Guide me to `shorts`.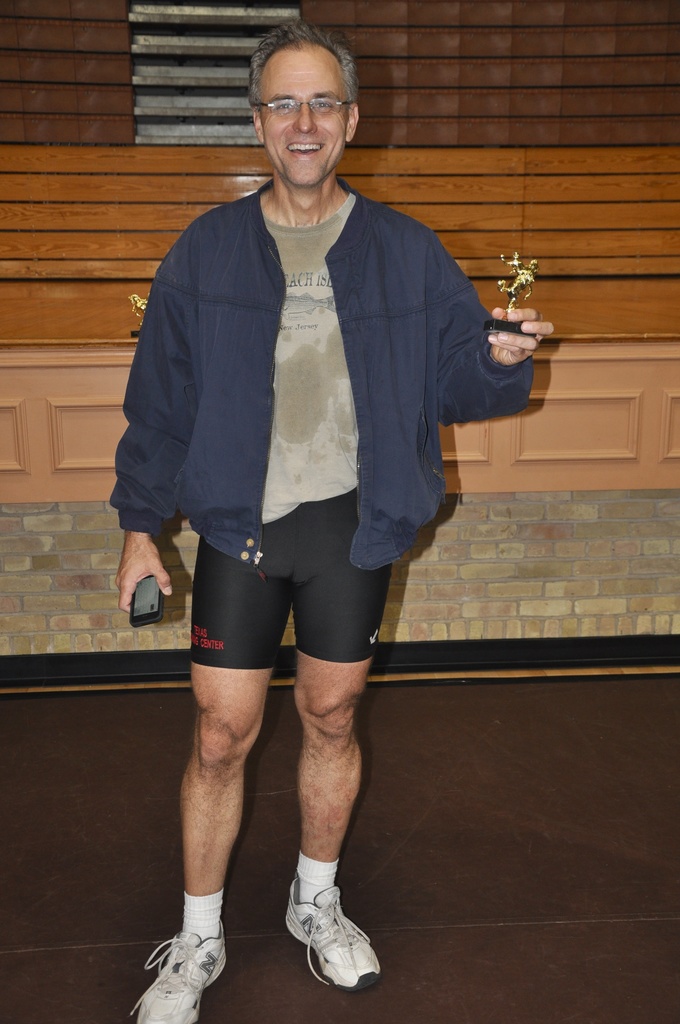
Guidance: (197,543,405,655).
